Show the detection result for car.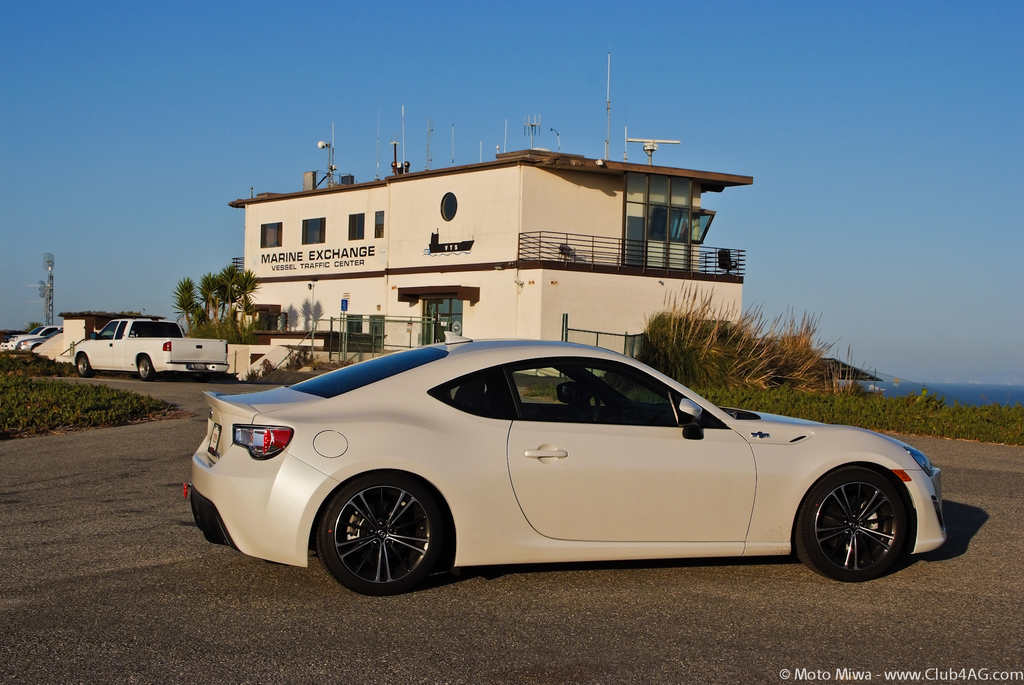
{"x1": 19, "y1": 326, "x2": 63, "y2": 347}.
